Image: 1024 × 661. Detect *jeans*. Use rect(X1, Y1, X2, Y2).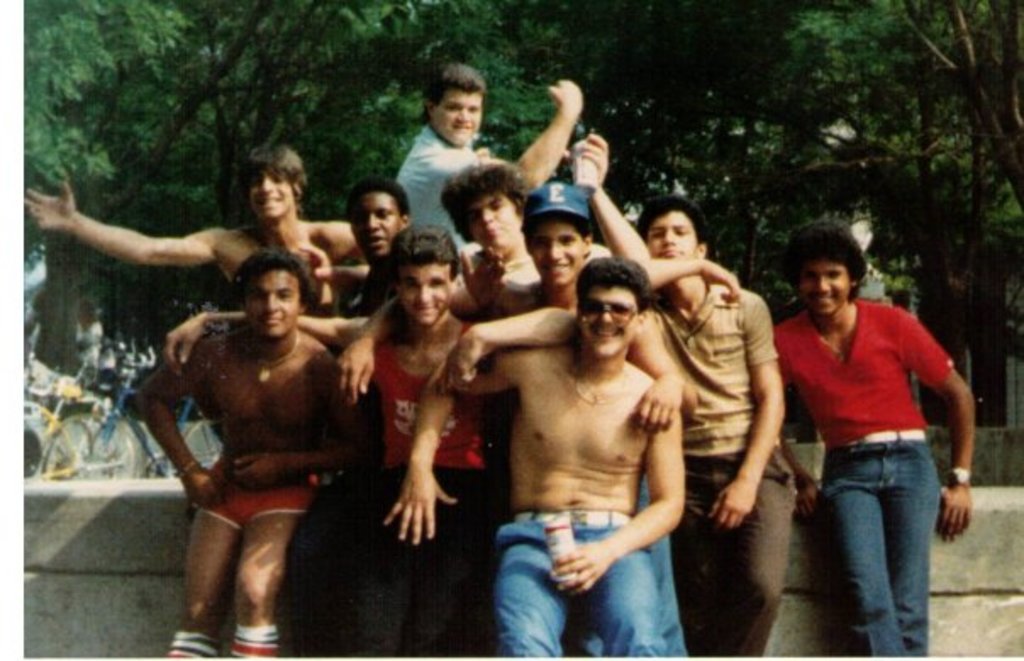
rect(829, 444, 941, 659).
